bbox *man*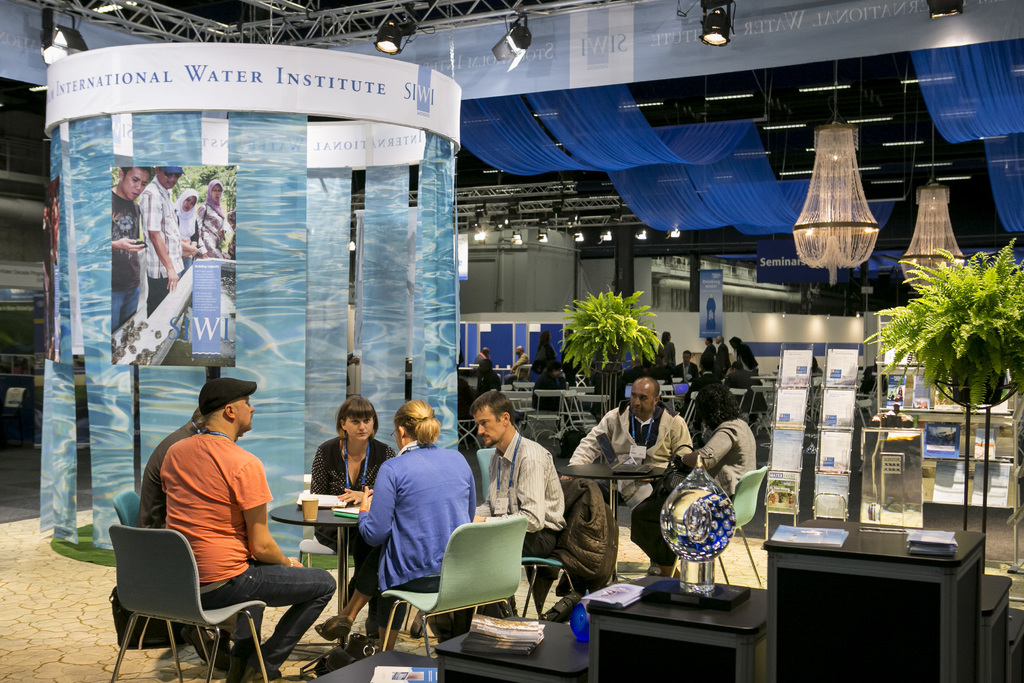
[left=502, top=343, right=529, bottom=384]
